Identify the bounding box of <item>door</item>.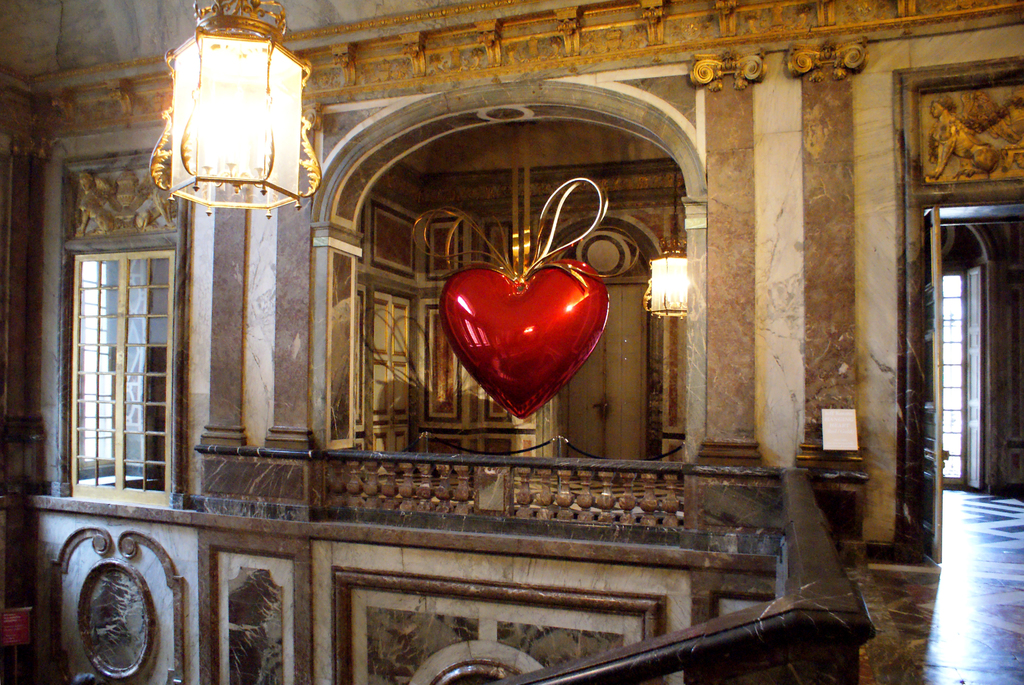
{"left": 904, "top": 202, "right": 948, "bottom": 565}.
